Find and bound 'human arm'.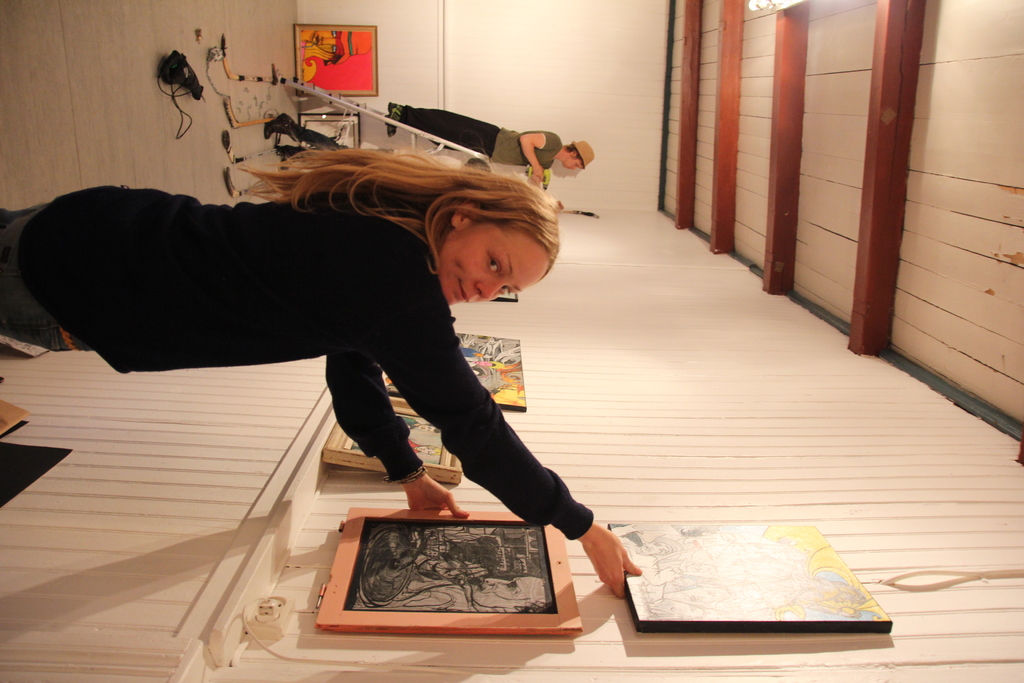
Bound: x1=515 y1=128 x2=552 y2=177.
